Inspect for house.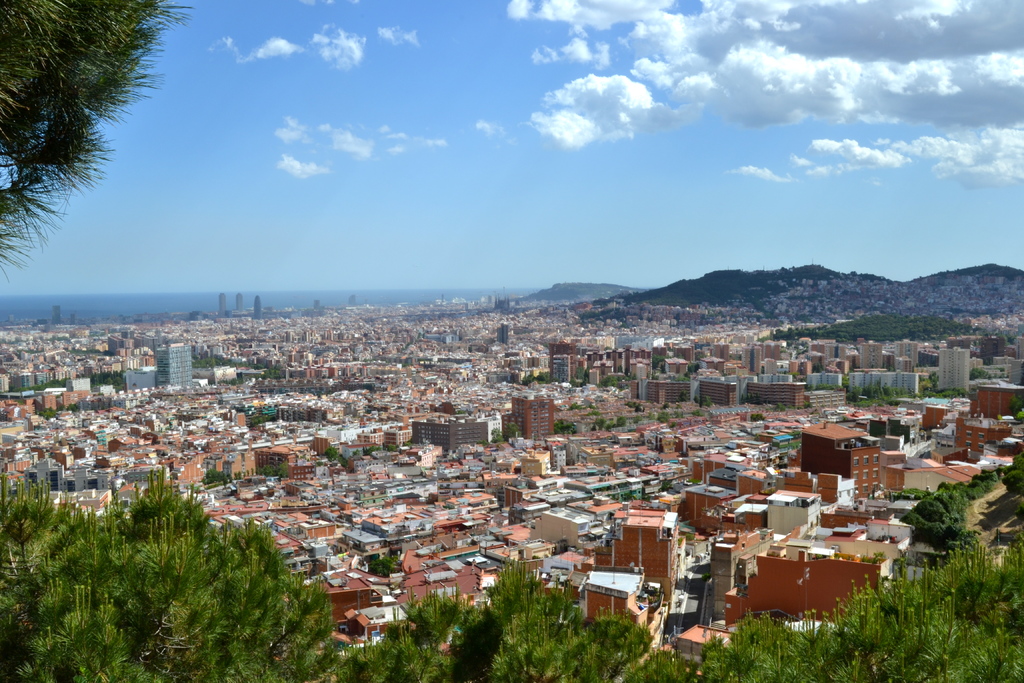
Inspection: select_region(0, 276, 1020, 599).
